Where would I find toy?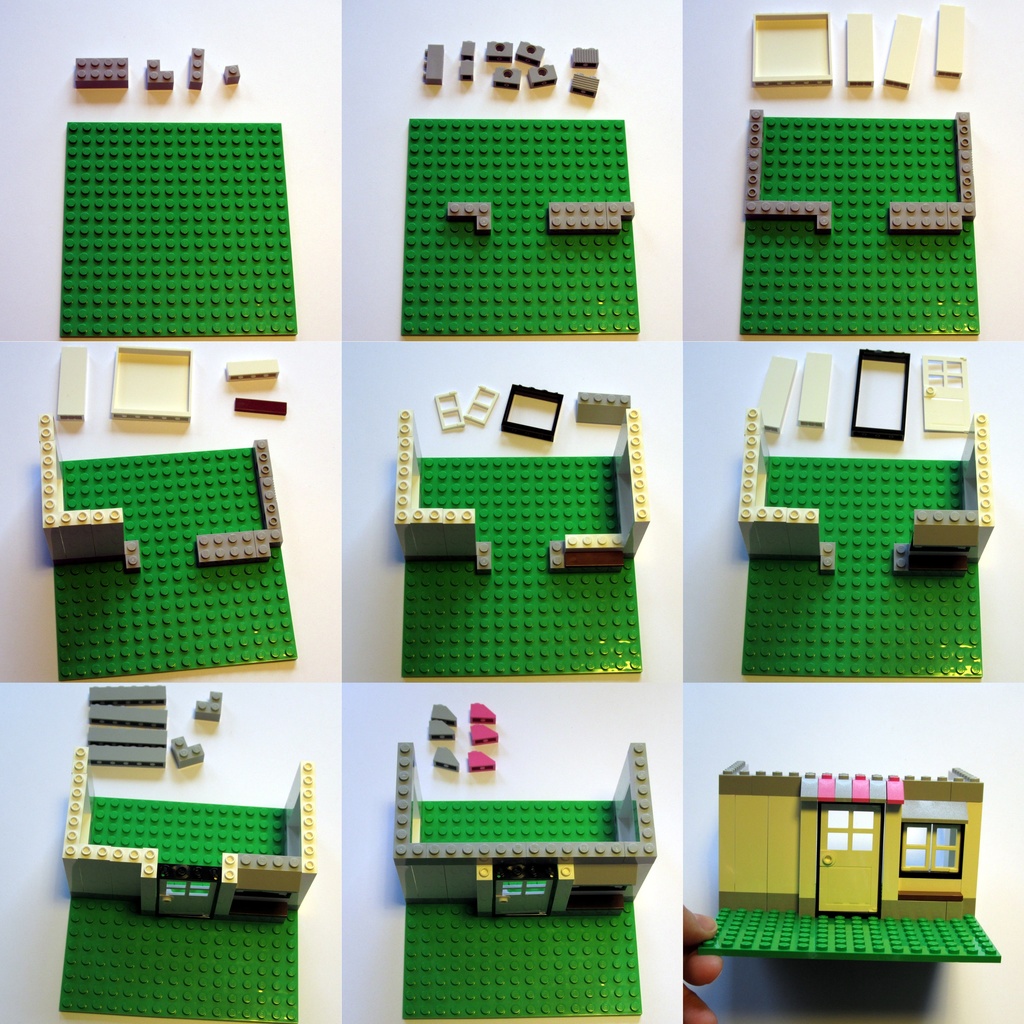
At 424 715 456 741.
